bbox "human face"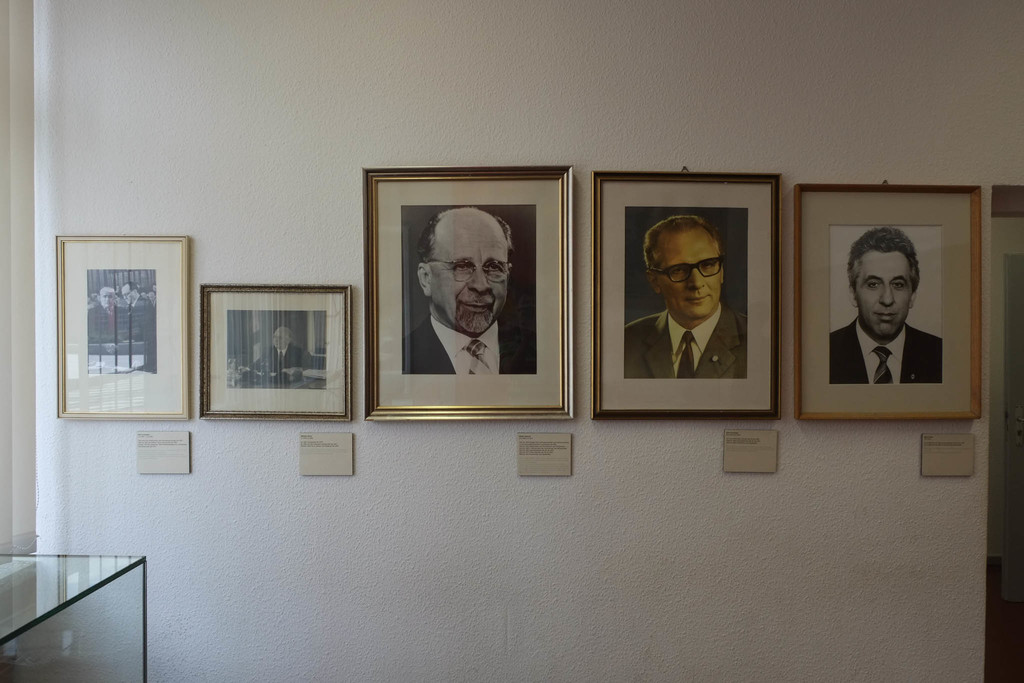
[x1=100, y1=292, x2=114, y2=308]
